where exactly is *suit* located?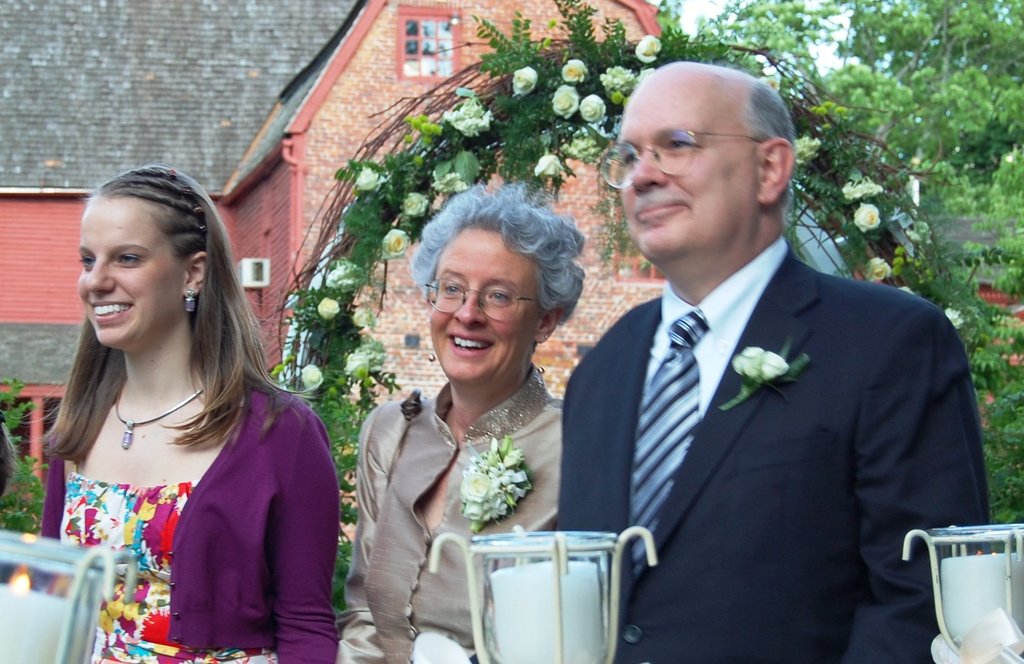
Its bounding box is (x1=549, y1=114, x2=987, y2=654).
